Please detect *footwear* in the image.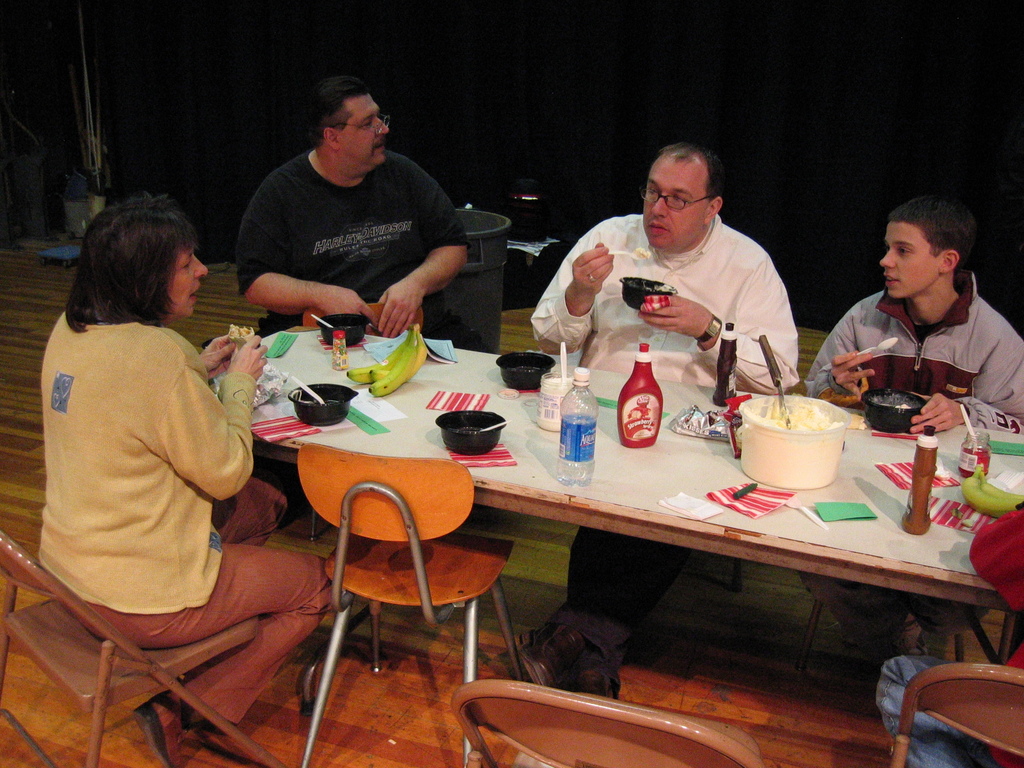
rect(518, 630, 556, 653).
